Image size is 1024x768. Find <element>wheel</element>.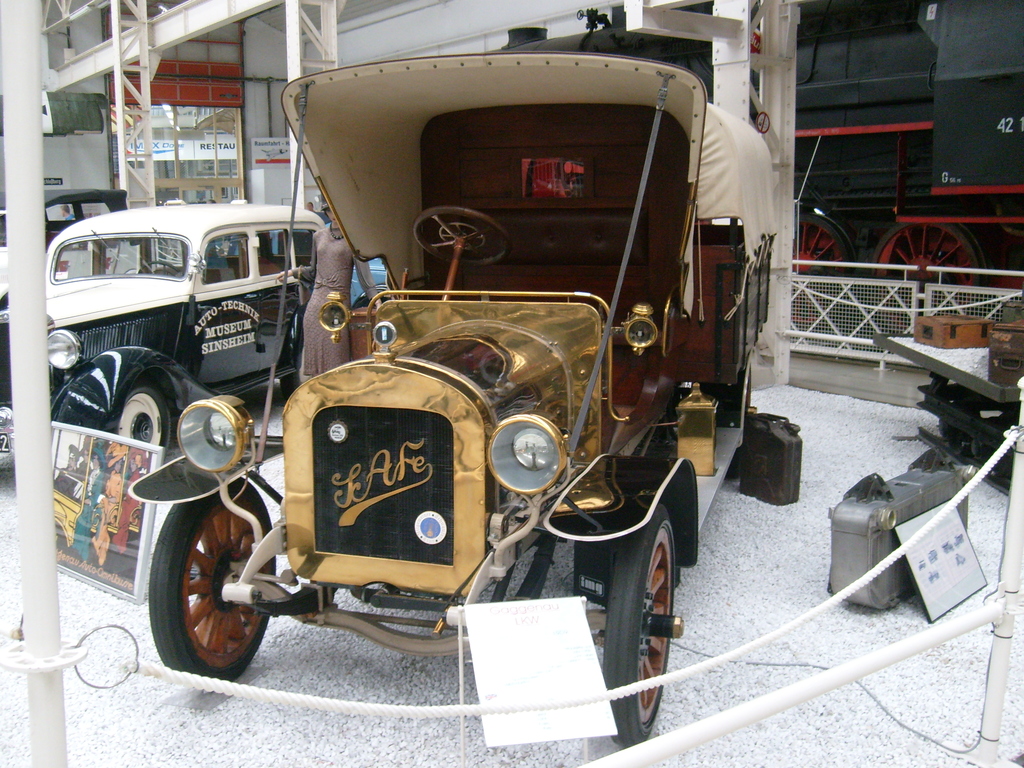
l=109, t=383, r=178, b=460.
